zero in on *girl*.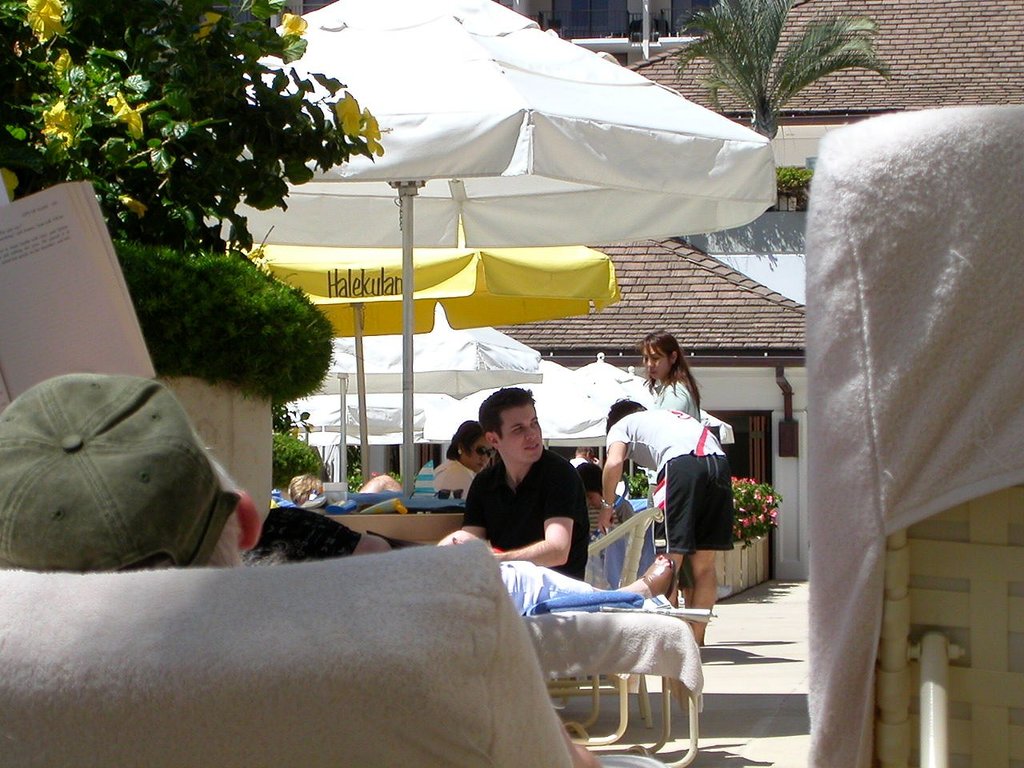
Zeroed in: (437, 418, 495, 504).
